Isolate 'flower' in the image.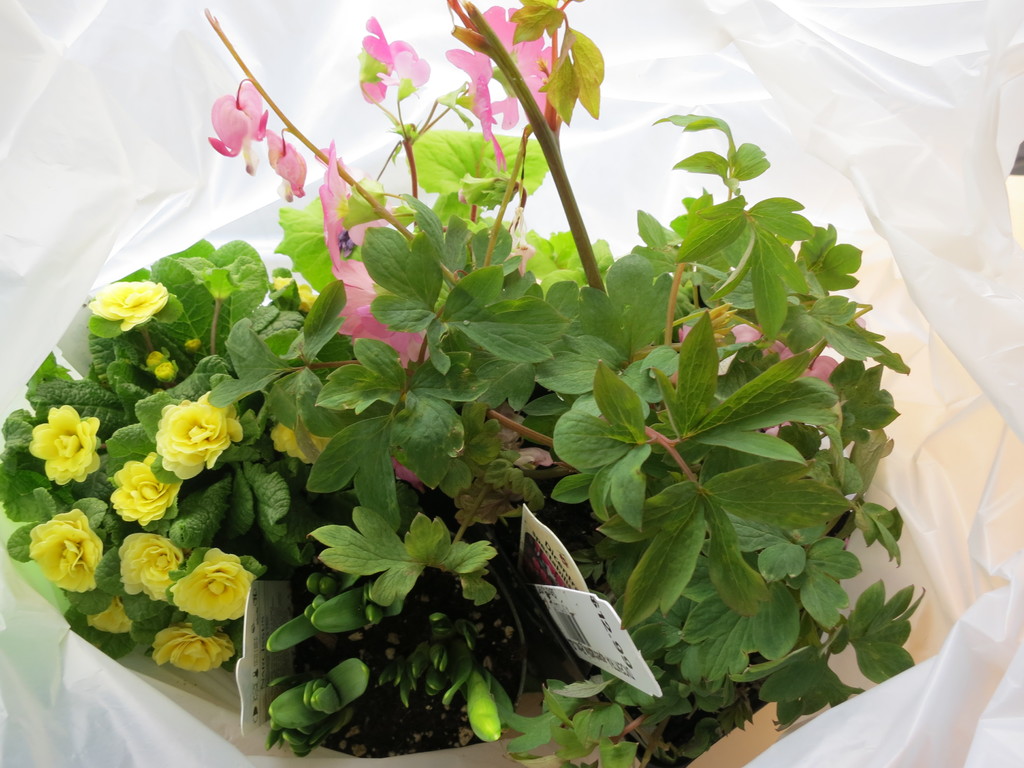
Isolated region: pyautogui.locateOnScreen(136, 349, 157, 373).
